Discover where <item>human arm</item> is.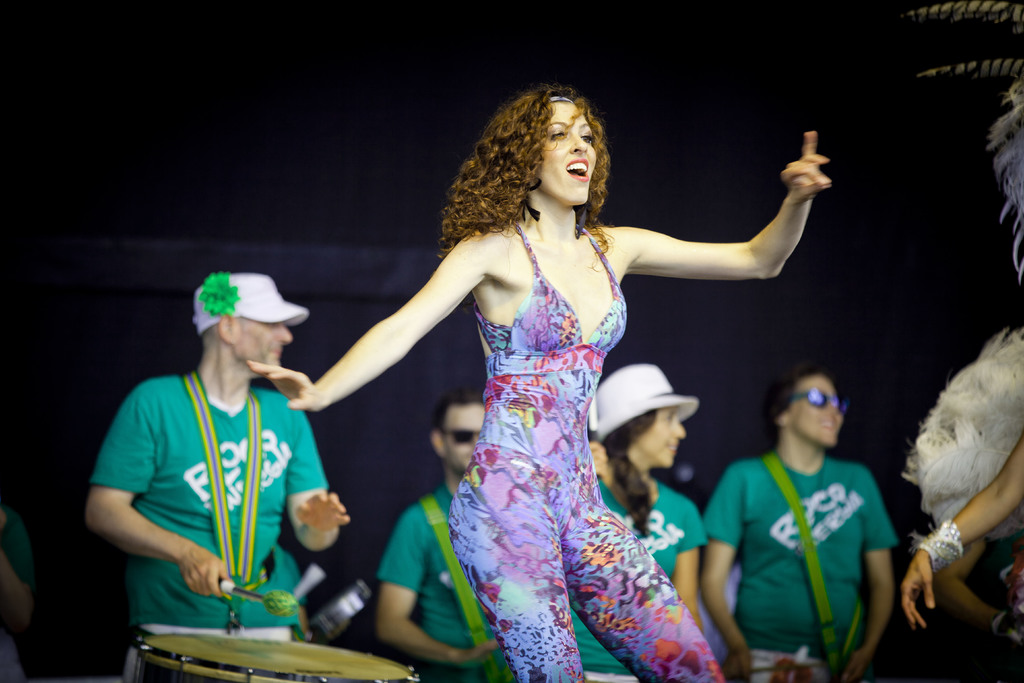
Discovered at (900, 429, 1023, 630).
